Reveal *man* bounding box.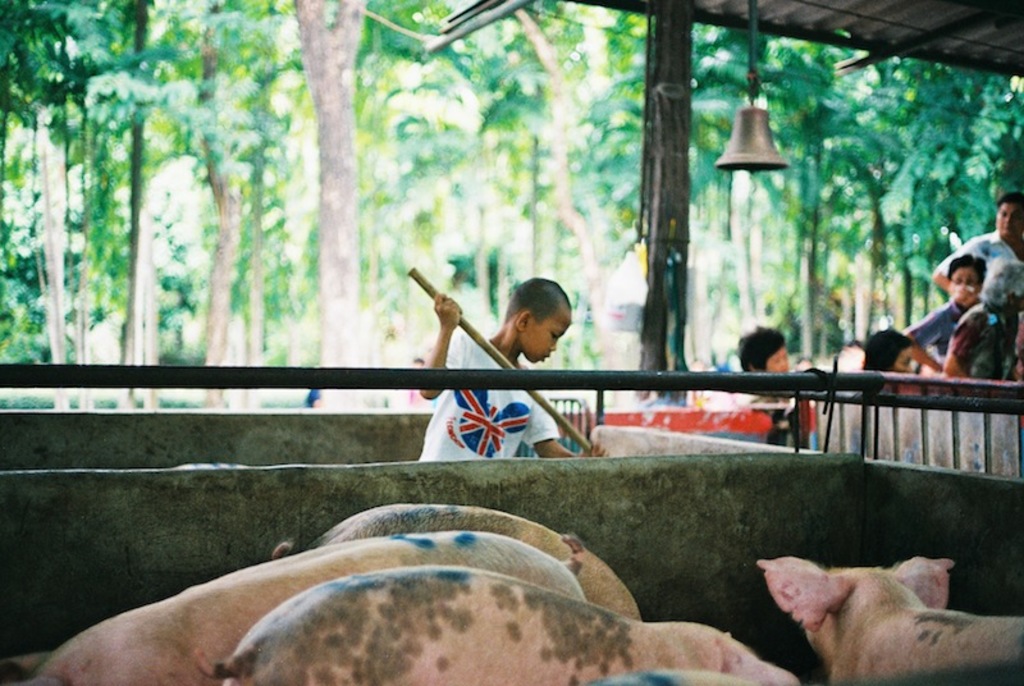
Revealed: <bbox>932, 193, 1023, 306</bbox>.
